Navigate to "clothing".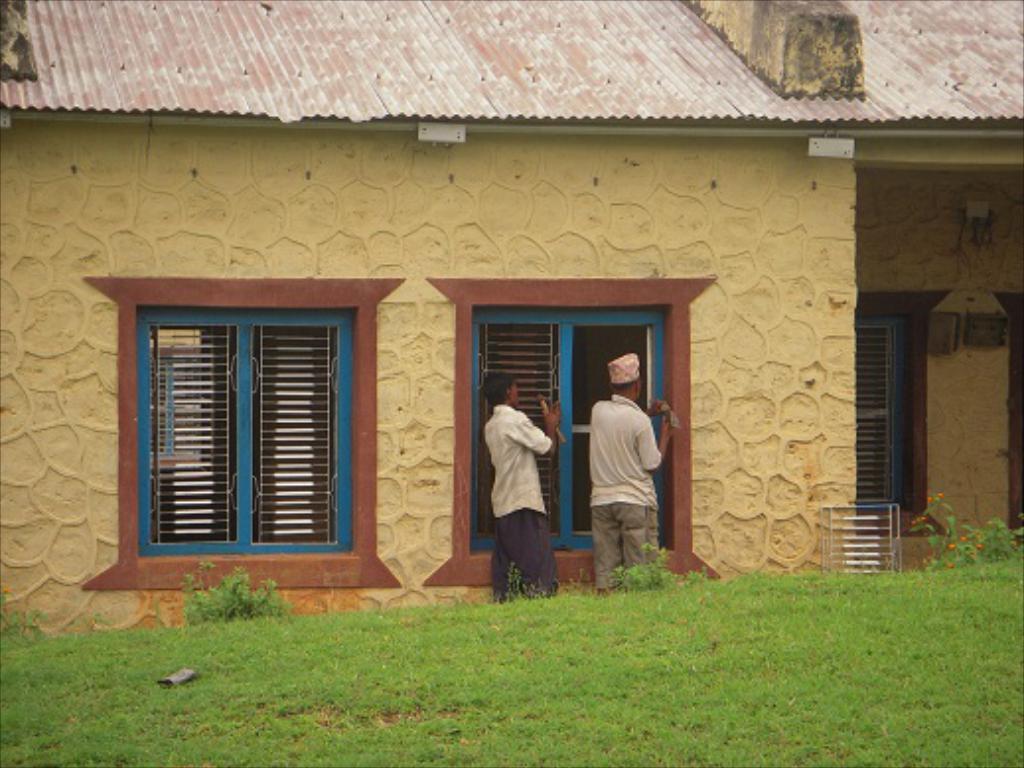
Navigation target: [left=590, top=397, right=661, bottom=592].
